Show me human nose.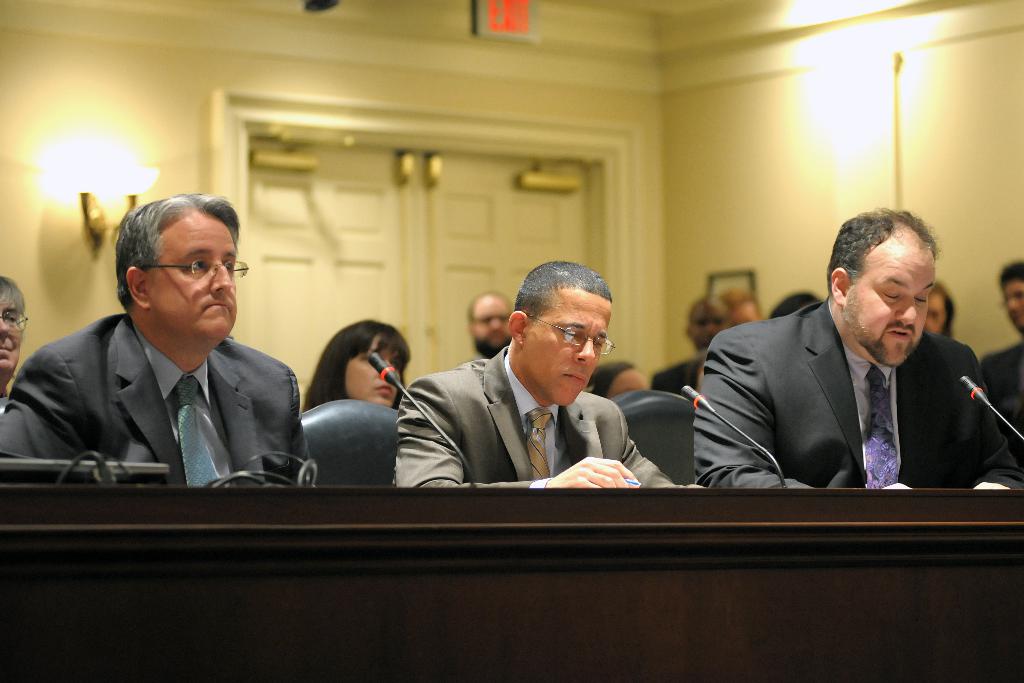
human nose is here: bbox=[573, 335, 595, 364].
